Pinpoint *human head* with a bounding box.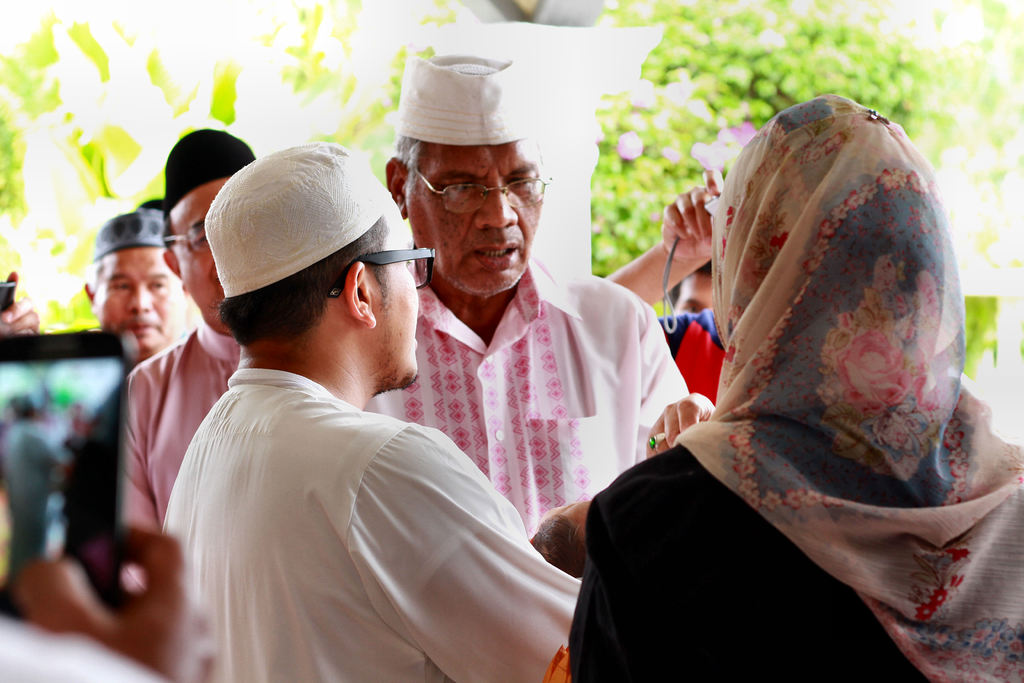
{"x1": 661, "y1": 261, "x2": 711, "y2": 315}.
